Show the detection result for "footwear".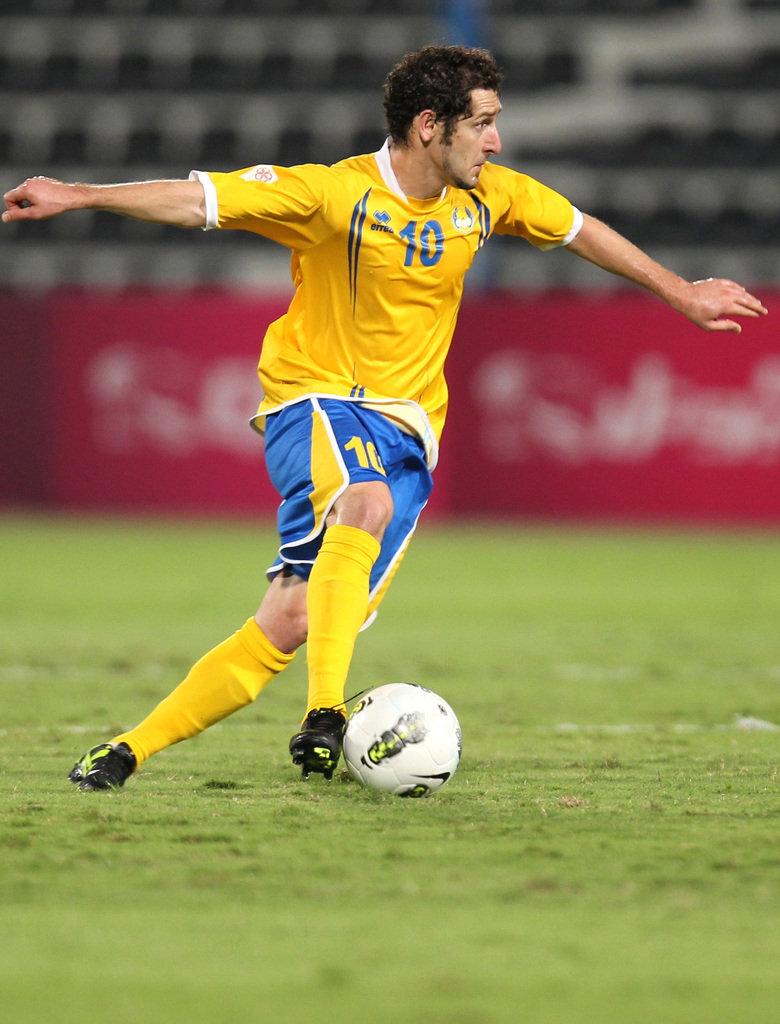
bbox=[65, 738, 134, 787].
